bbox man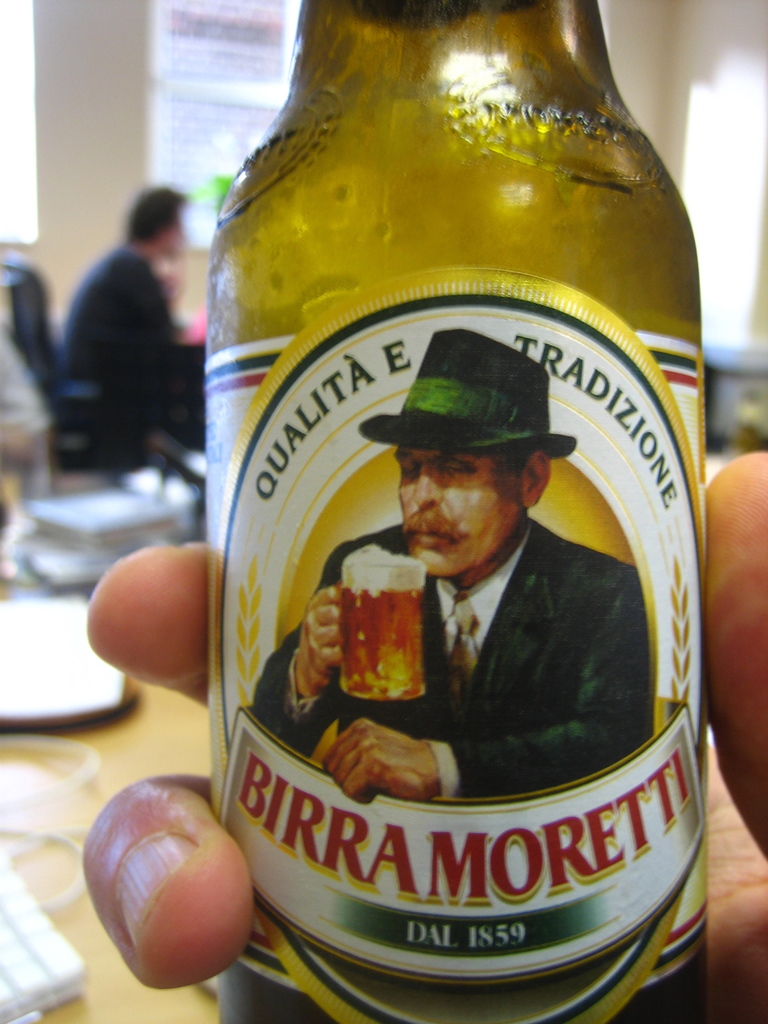
(240,328,661,813)
